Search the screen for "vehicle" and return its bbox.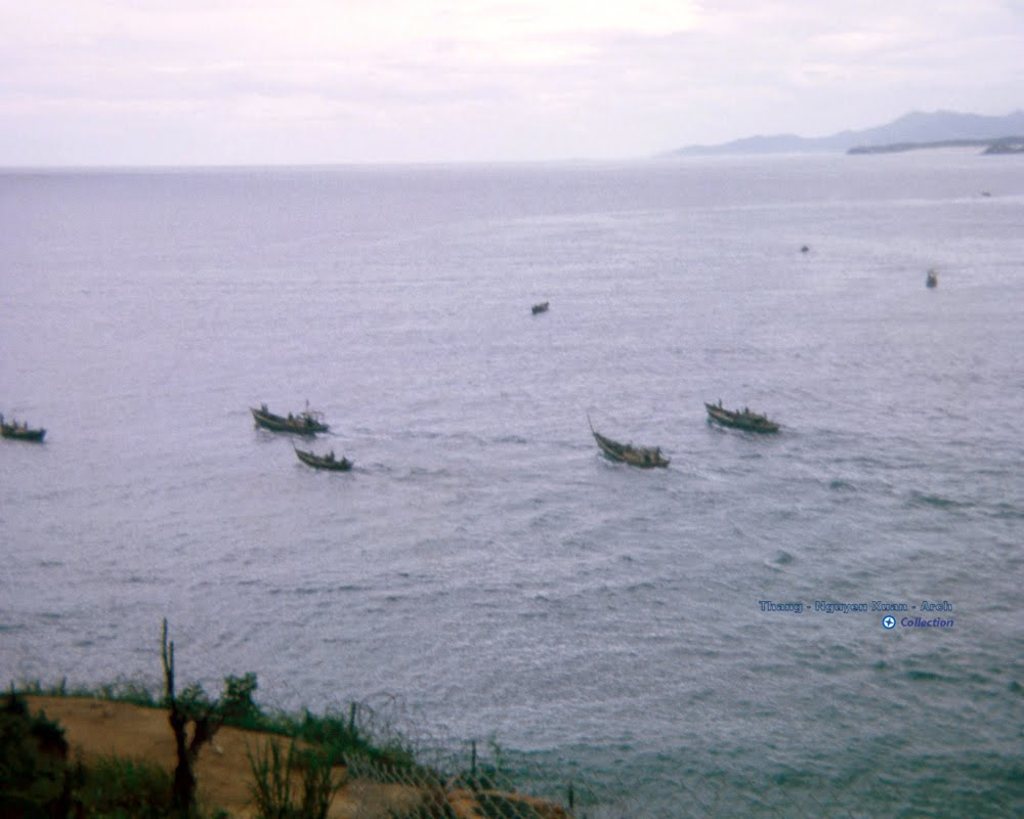
Found: l=699, t=391, r=787, b=452.
